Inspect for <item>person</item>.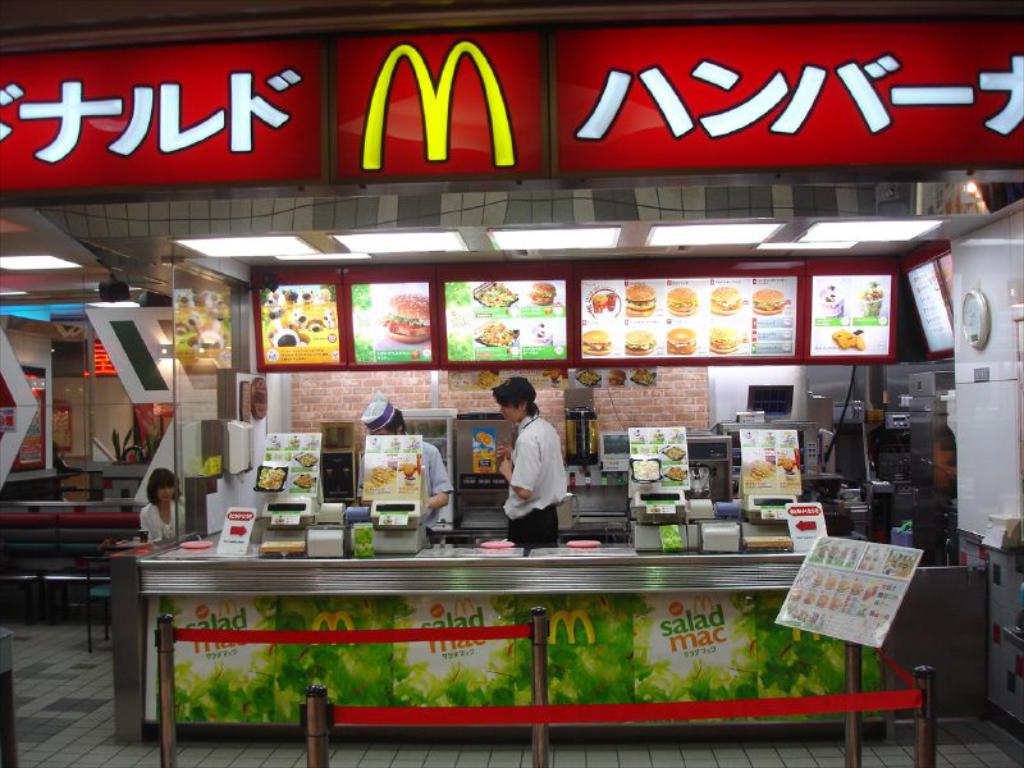
Inspection: [361,401,454,535].
